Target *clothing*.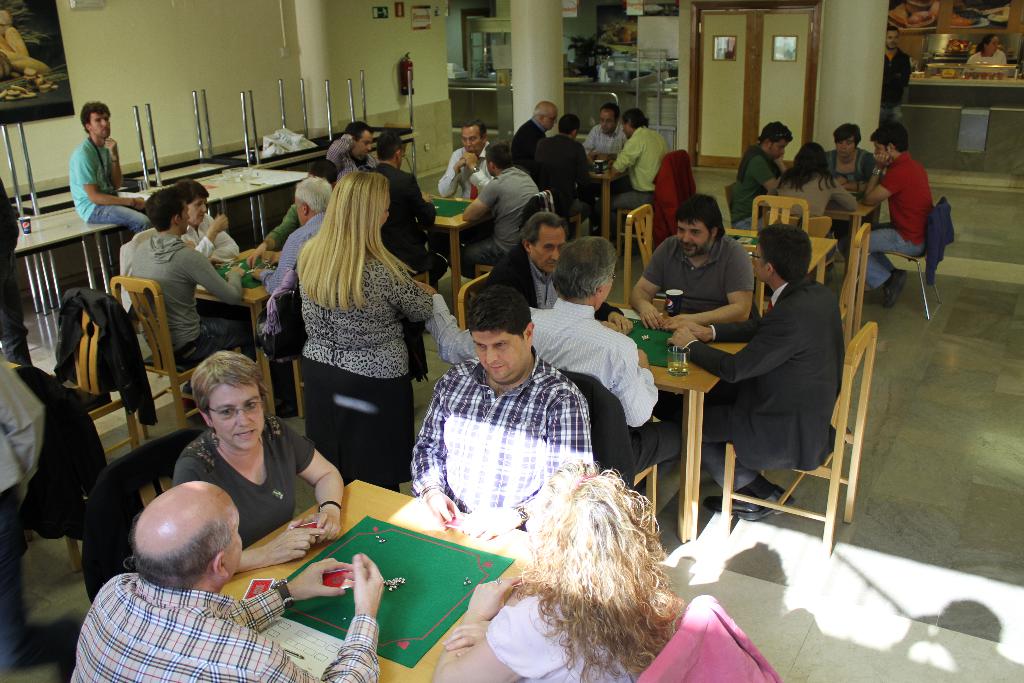
Target region: 180 214 235 267.
